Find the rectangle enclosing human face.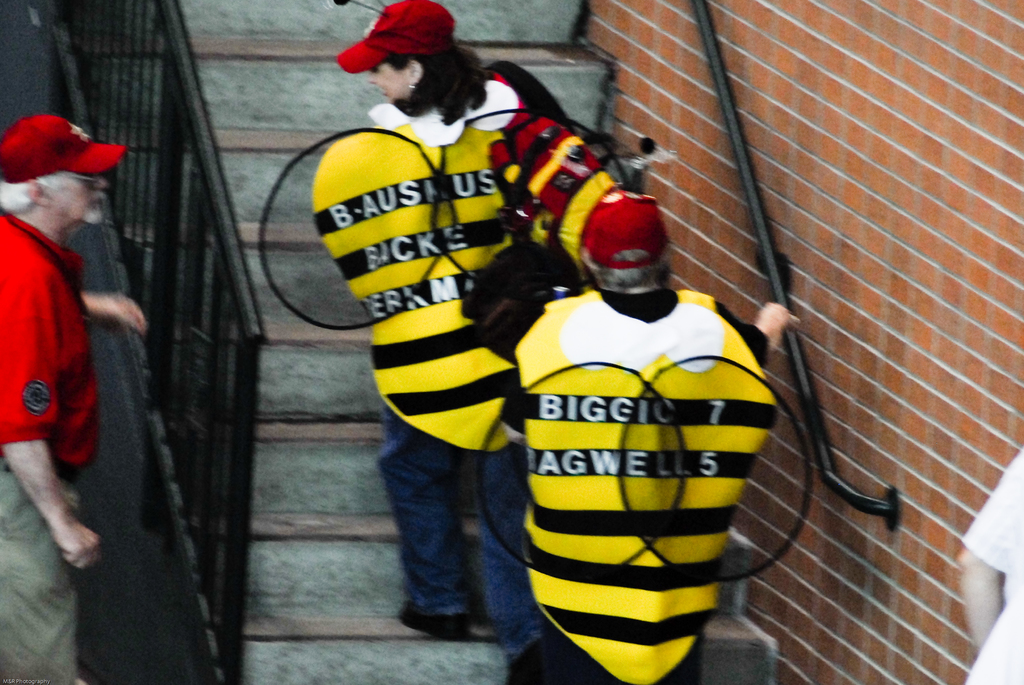
pyautogui.locateOnScreen(364, 54, 409, 101).
